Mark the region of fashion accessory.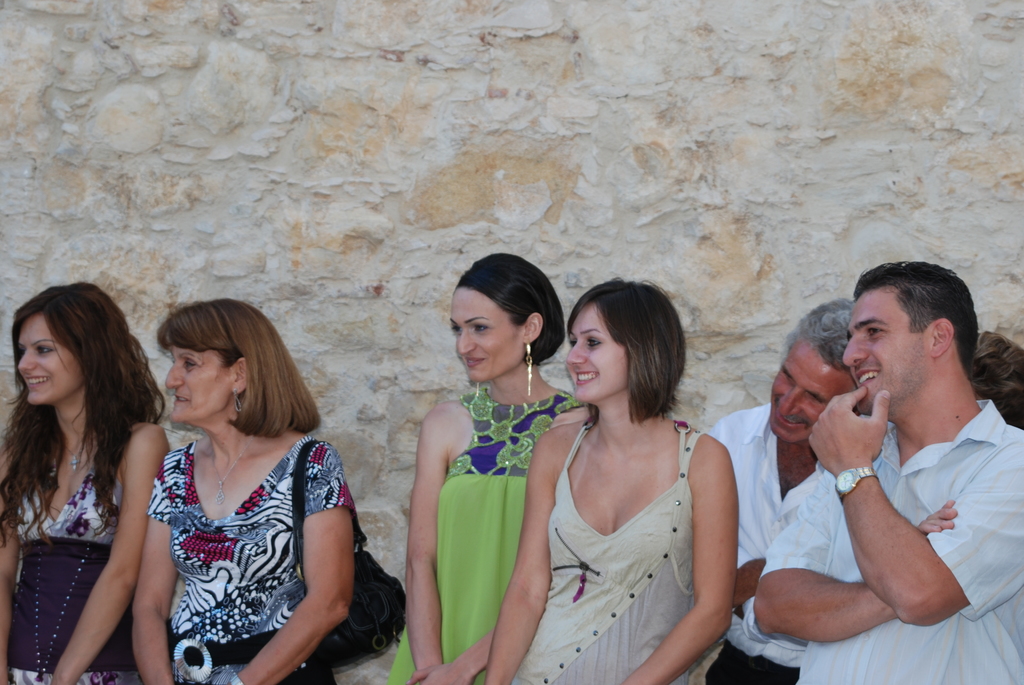
Region: (x1=35, y1=518, x2=99, y2=684).
